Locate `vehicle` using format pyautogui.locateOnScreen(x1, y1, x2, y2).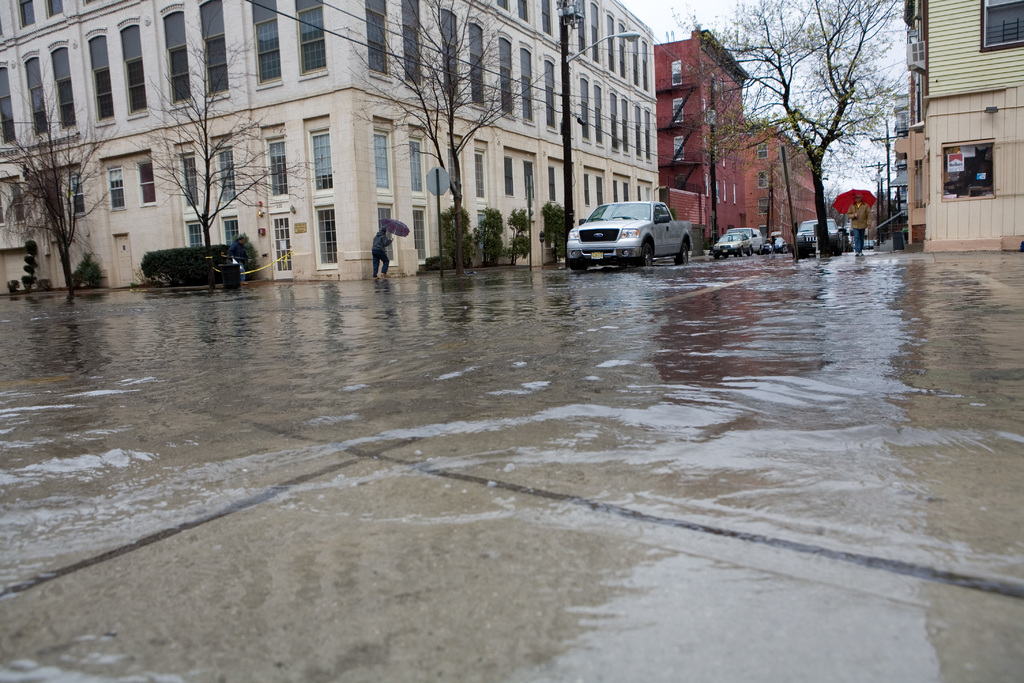
pyautogui.locateOnScreen(794, 218, 845, 257).
